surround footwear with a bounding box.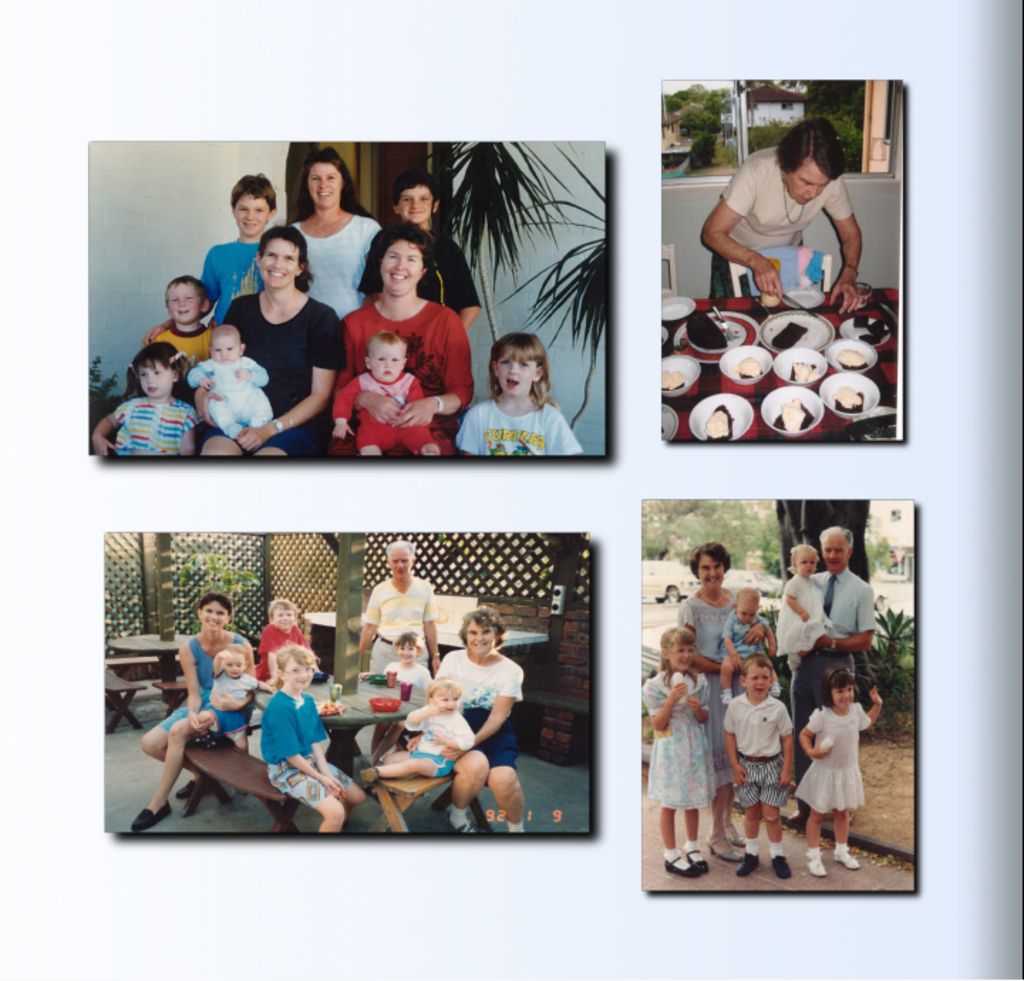
box(785, 651, 801, 672).
